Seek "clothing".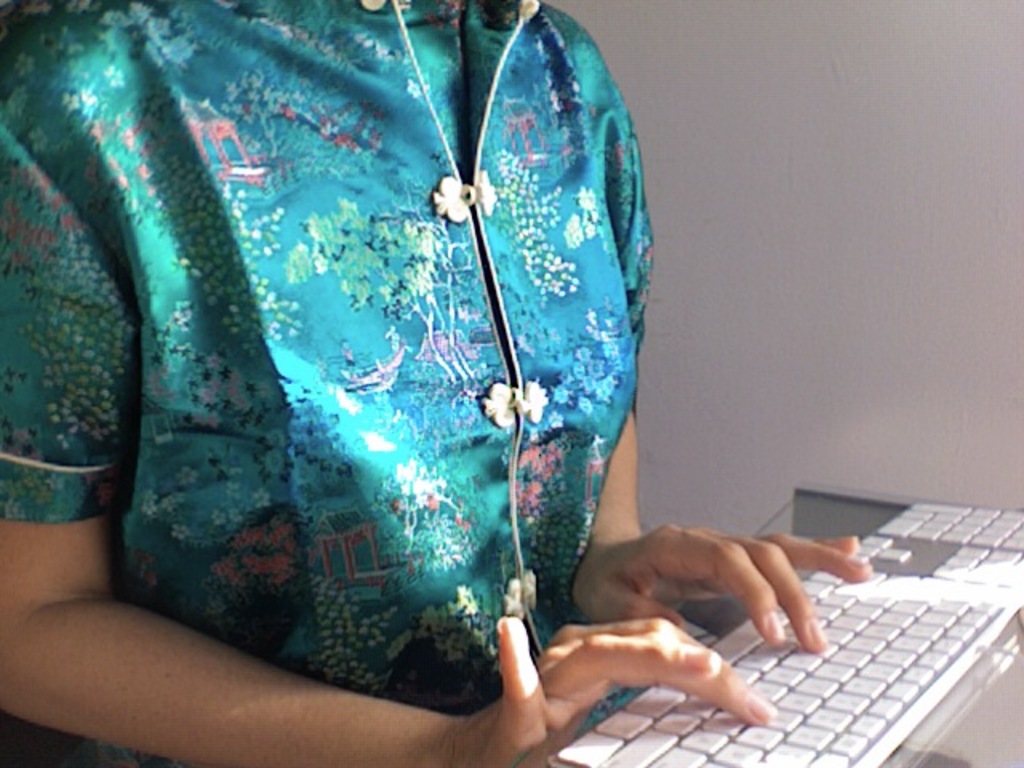
0,0,710,767.
